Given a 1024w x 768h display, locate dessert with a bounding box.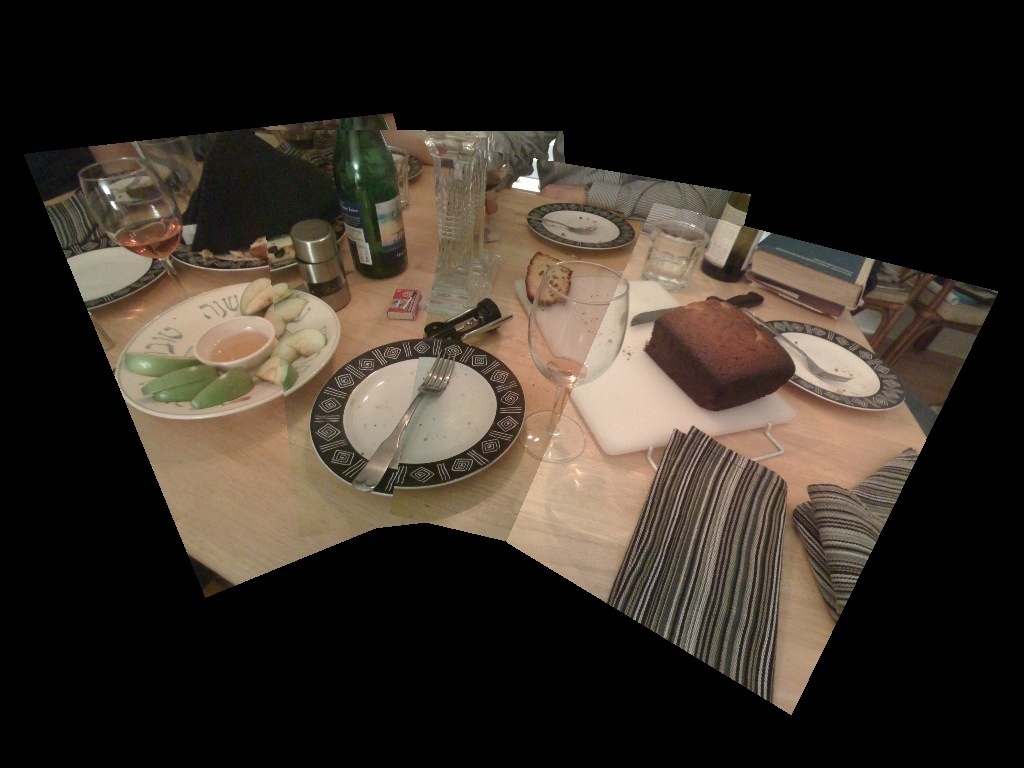
Located: 129,276,323,405.
